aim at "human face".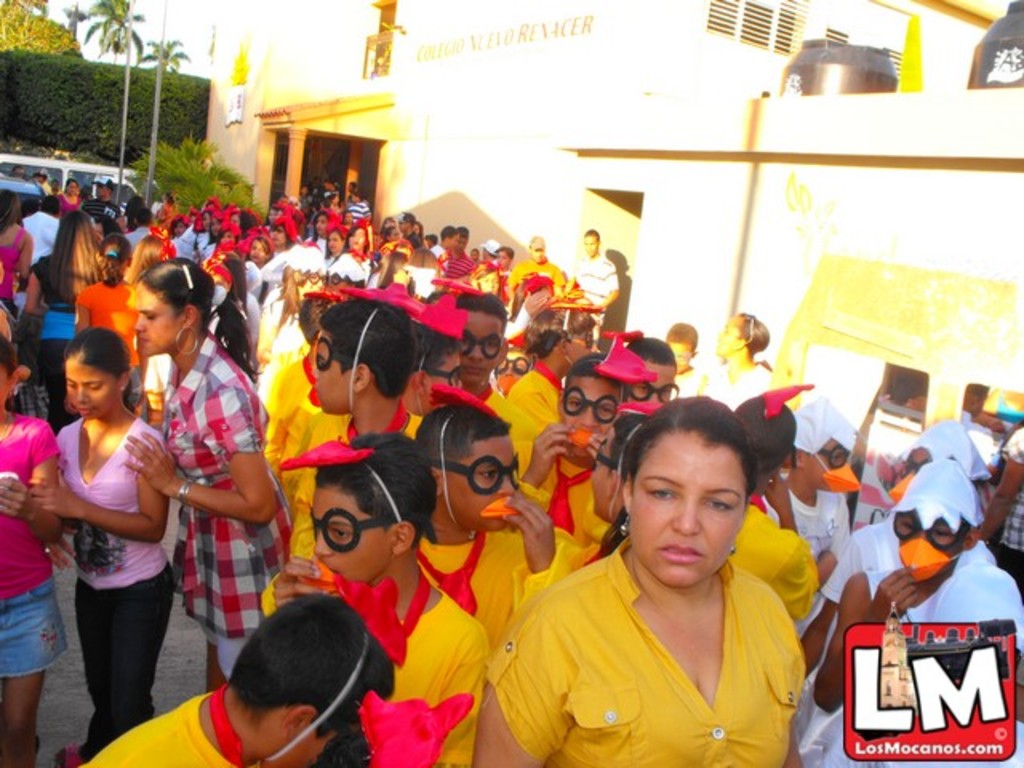
Aimed at (left=558, top=378, right=614, bottom=434).
